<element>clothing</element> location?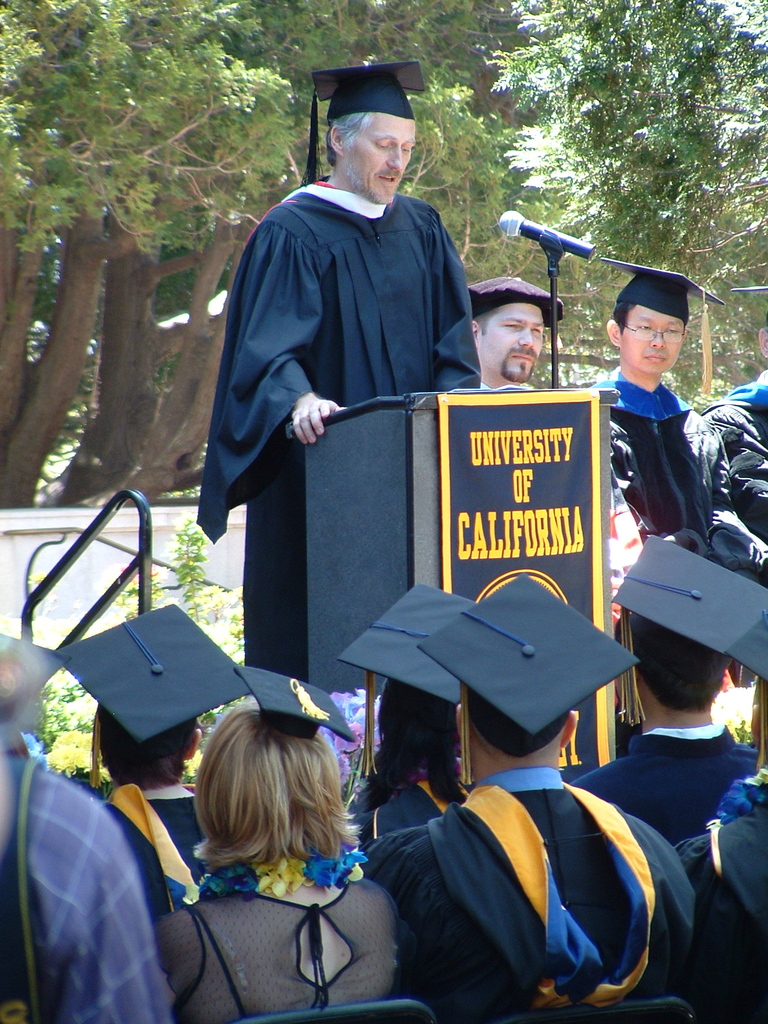
{"x1": 607, "y1": 473, "x2": 630, "y2": 518}
